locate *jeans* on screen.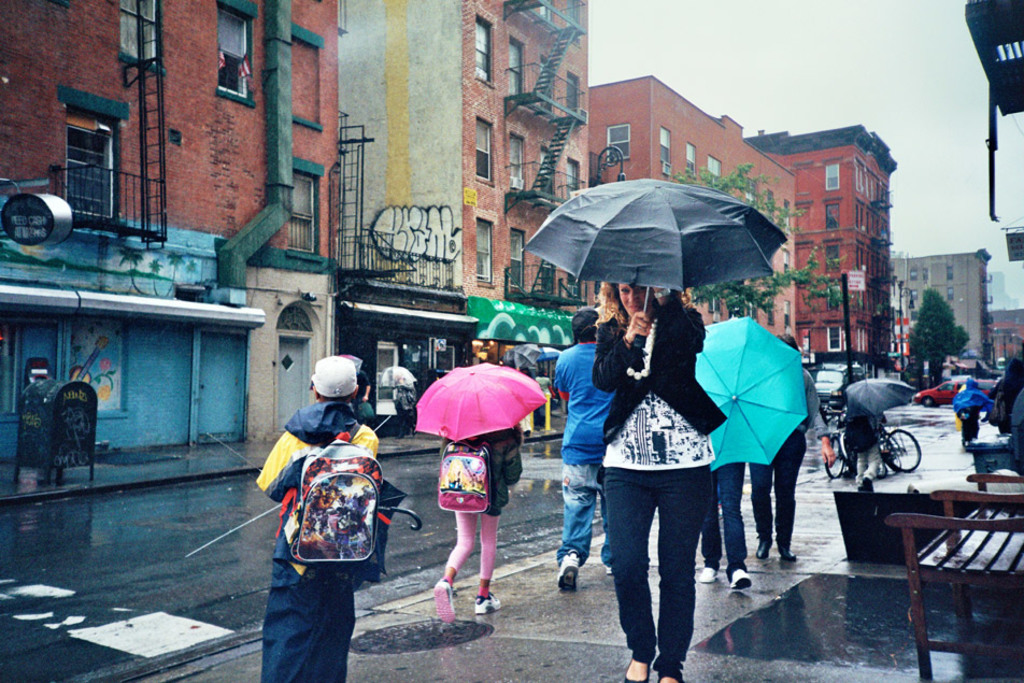
On screen at l=603, t=469, r=712, b=674.
